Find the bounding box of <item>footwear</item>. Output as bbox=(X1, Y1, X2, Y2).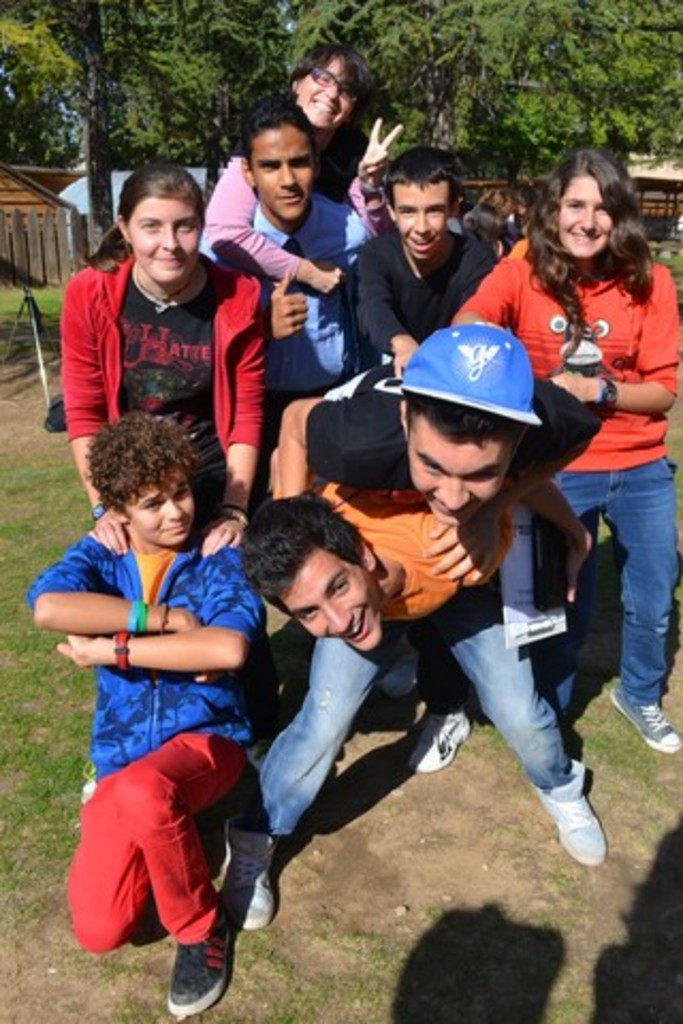
bbox=(555, 770, 617, 879).
